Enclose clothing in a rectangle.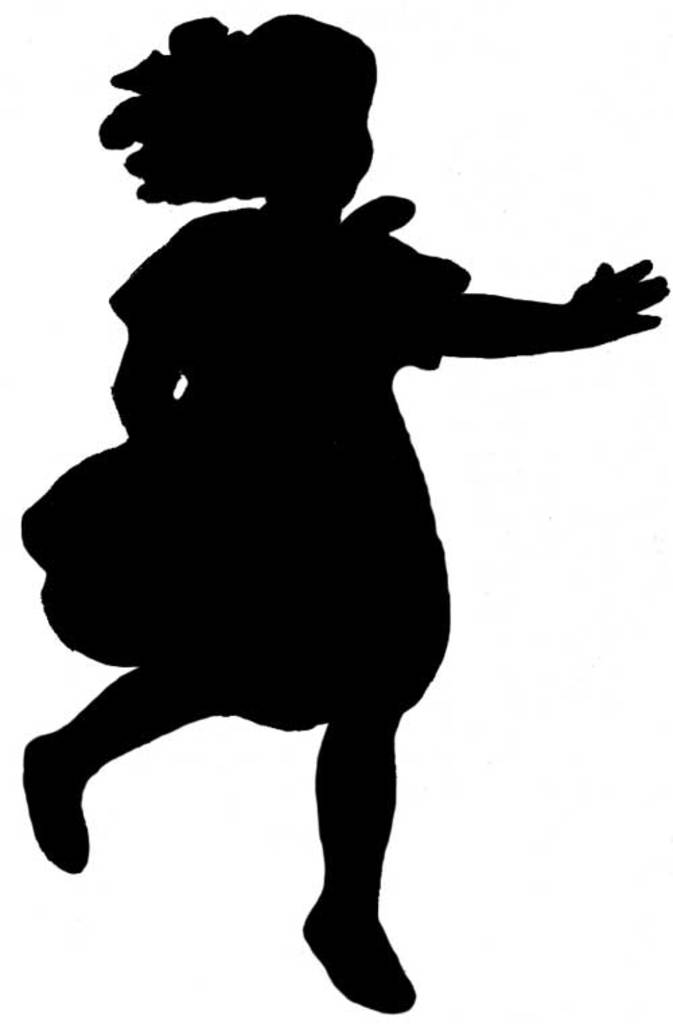
Rect(20, 196, 452, 736).
